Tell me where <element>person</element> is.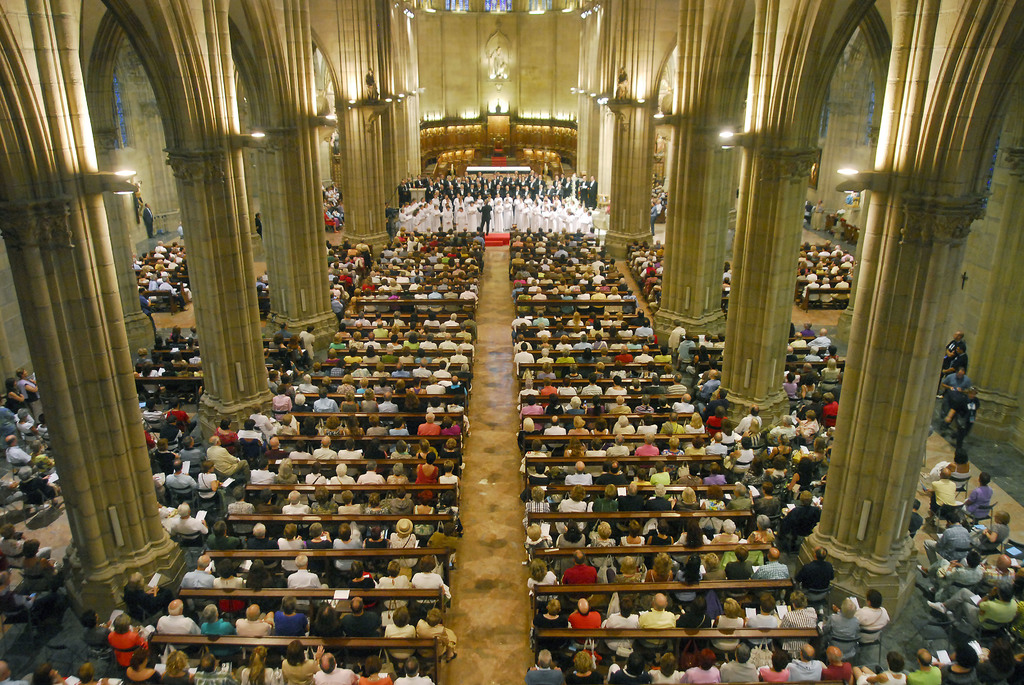
<element>person</element> is at (590,485,618,516).
